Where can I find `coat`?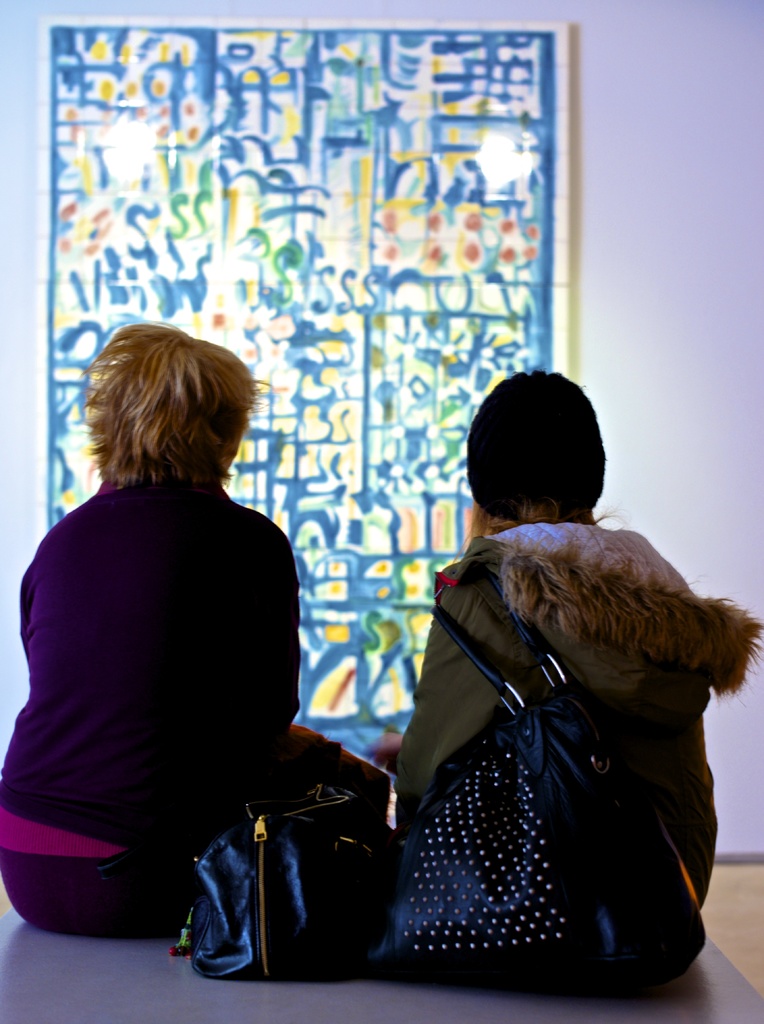
You can find it at [x1=372, y1=519, x2=728, y2=976].
